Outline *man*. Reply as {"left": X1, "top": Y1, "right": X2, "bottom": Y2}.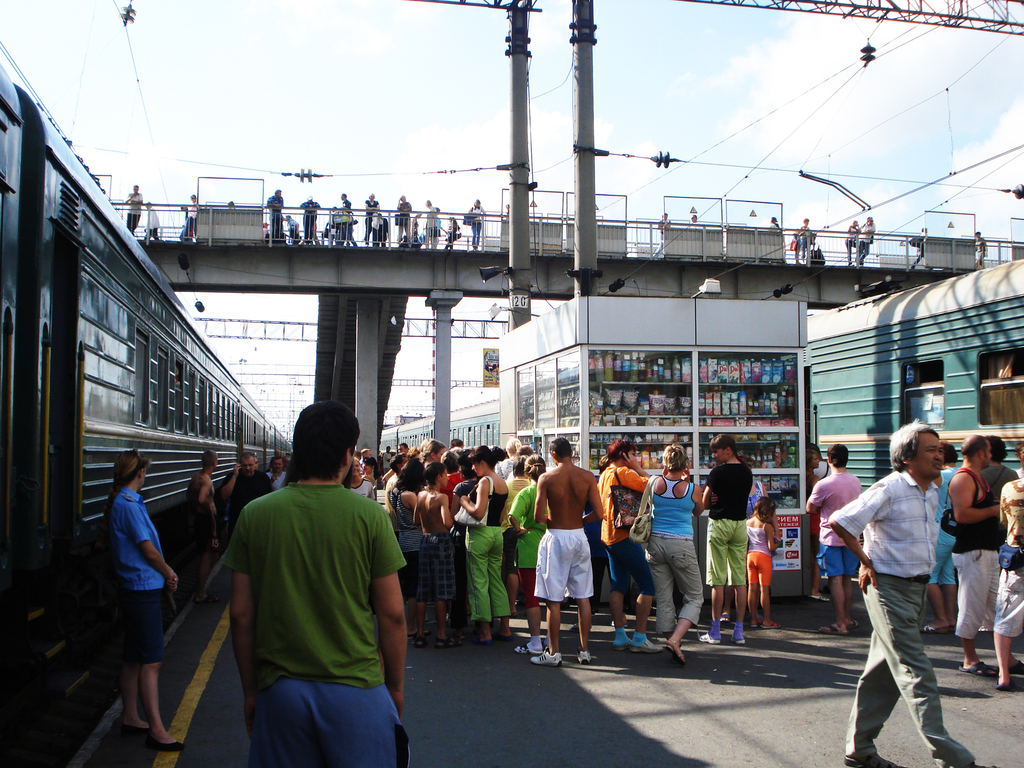
{"left": 952, "top": 432, "right": 1023, "bottom": 678}.
